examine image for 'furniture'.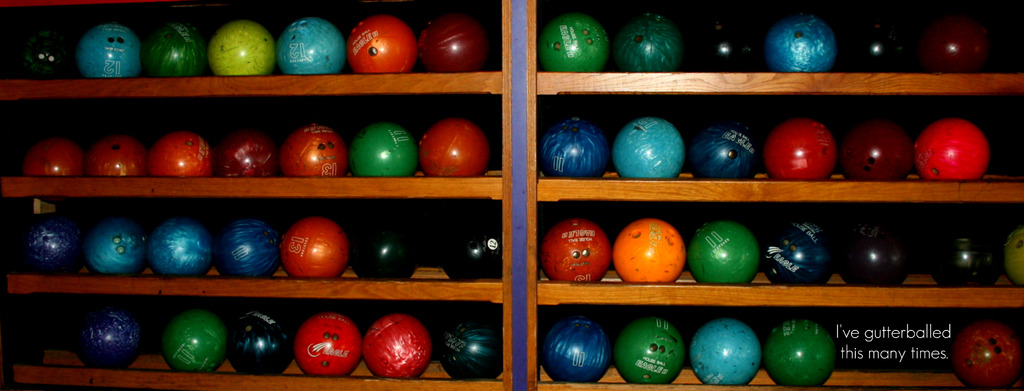
Examination result: box(0, 0, 1023, 390).
